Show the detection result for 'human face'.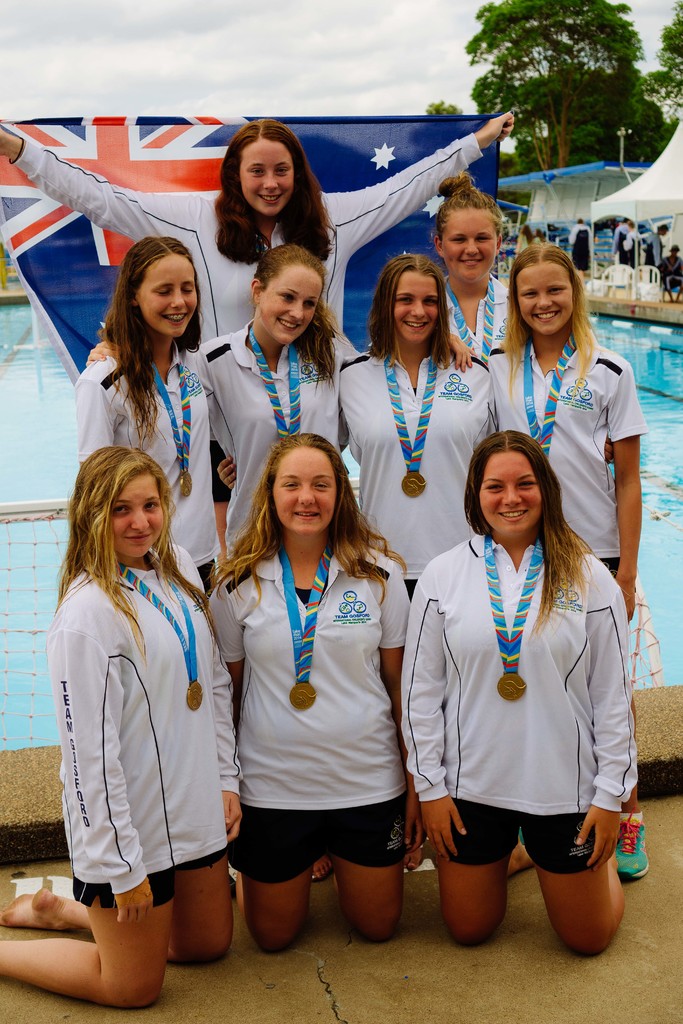
[476, 450, 543, 534].
